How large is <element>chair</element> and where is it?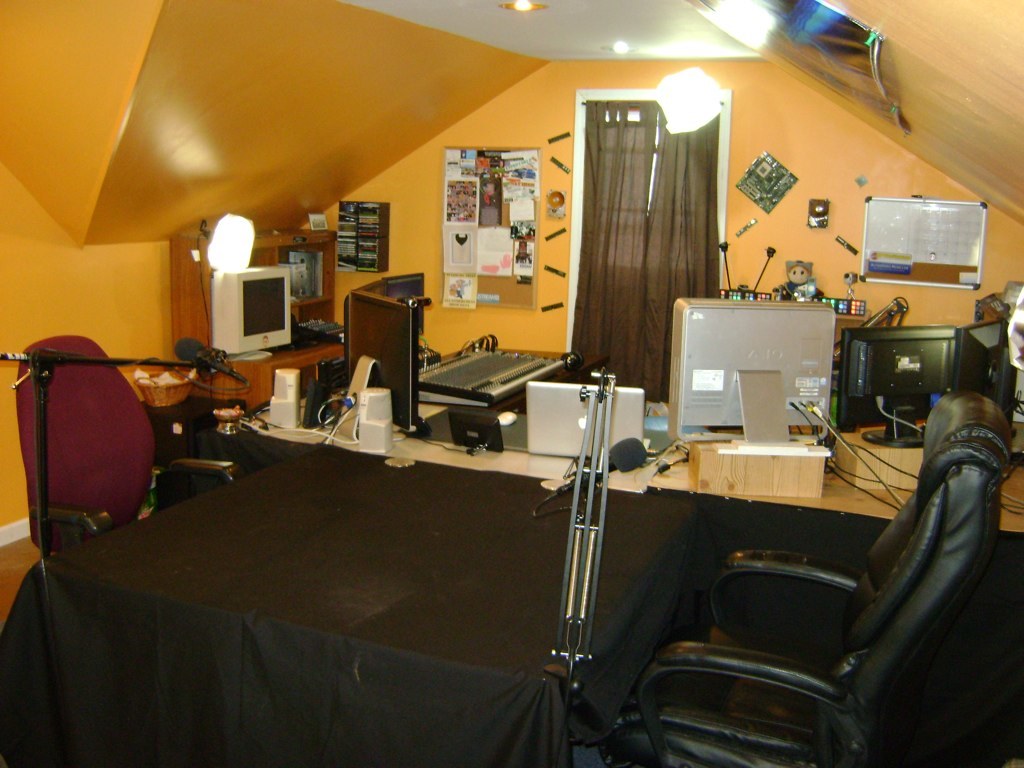
Bounding box: 565 394 991 728.
